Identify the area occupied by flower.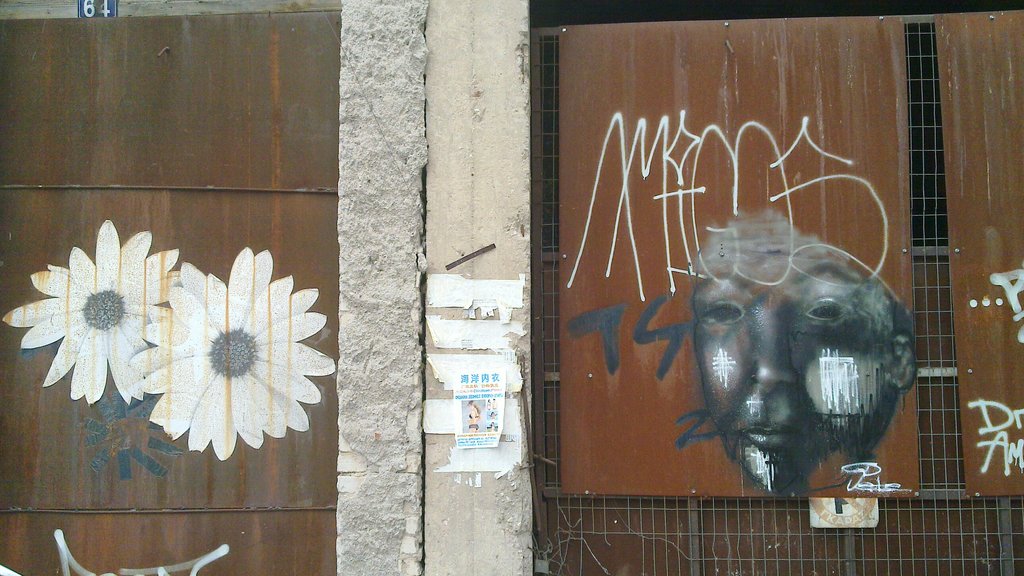
Area: 140, 254, 311, 456.
